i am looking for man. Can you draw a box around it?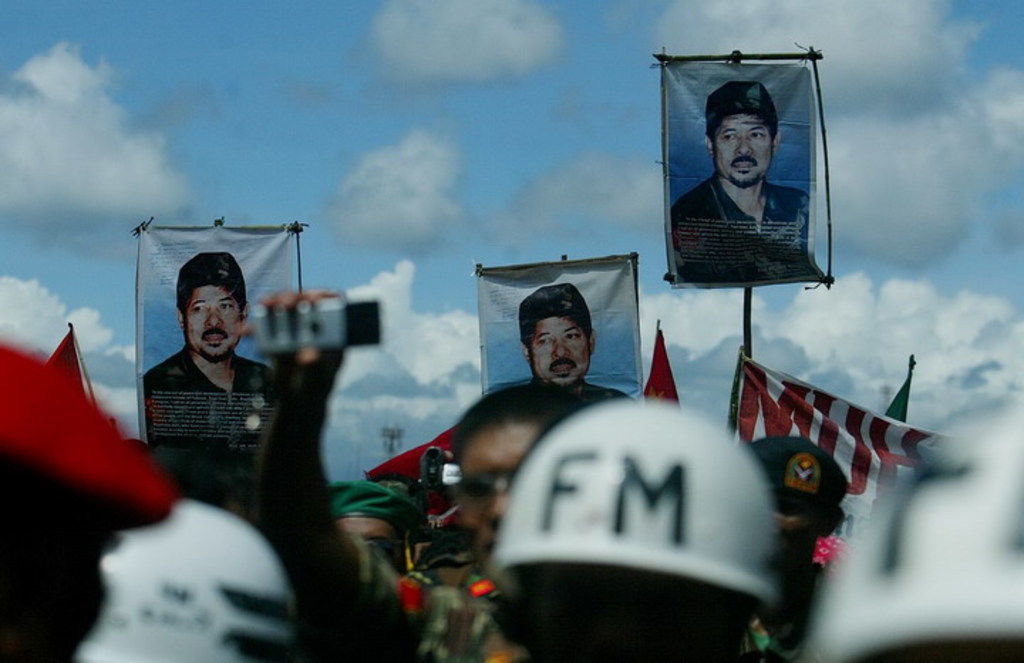
Sure, the bounding box is (left=518, top=283, right=637, bottom=408).
